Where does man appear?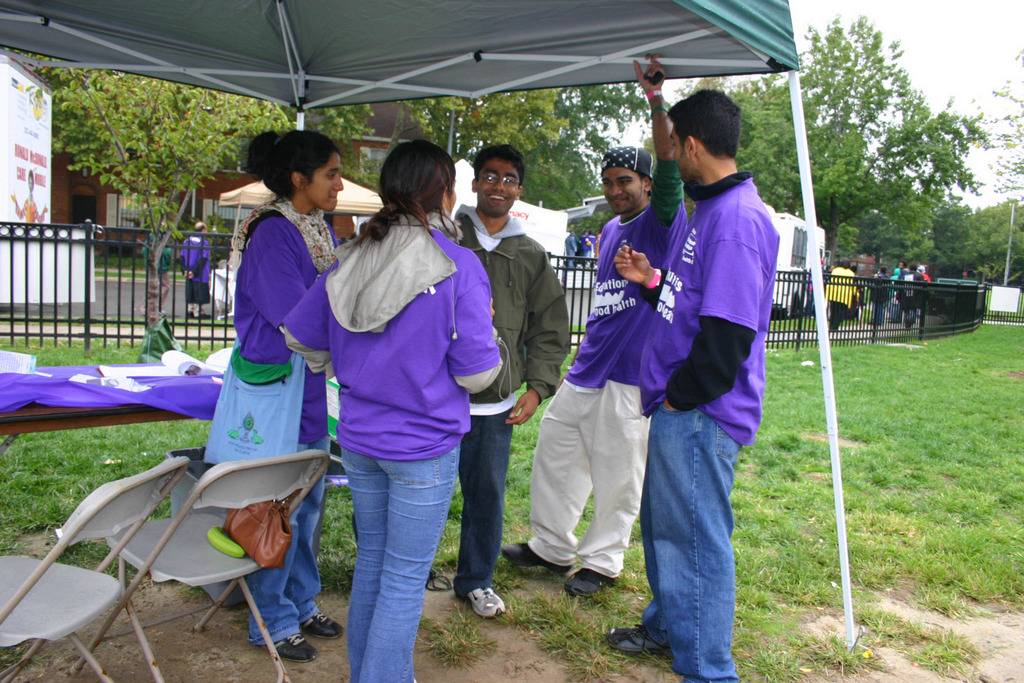
Appears at [x1=894, y1=265, x2=925, y2=323].
